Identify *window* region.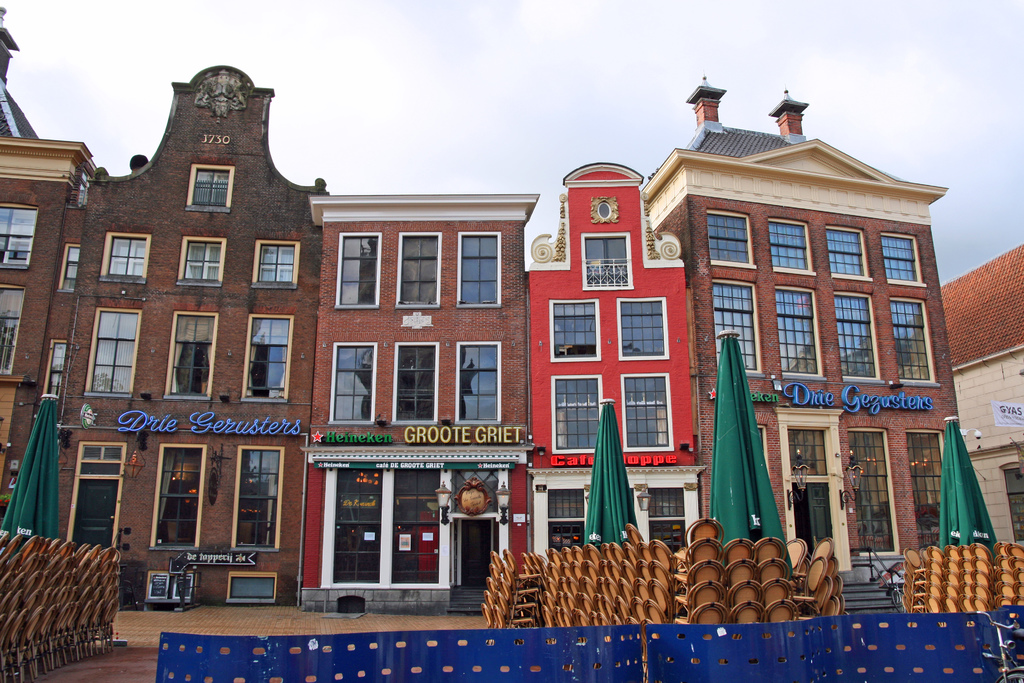
Region: [left=0, top=204, right=40, bottom=270].
